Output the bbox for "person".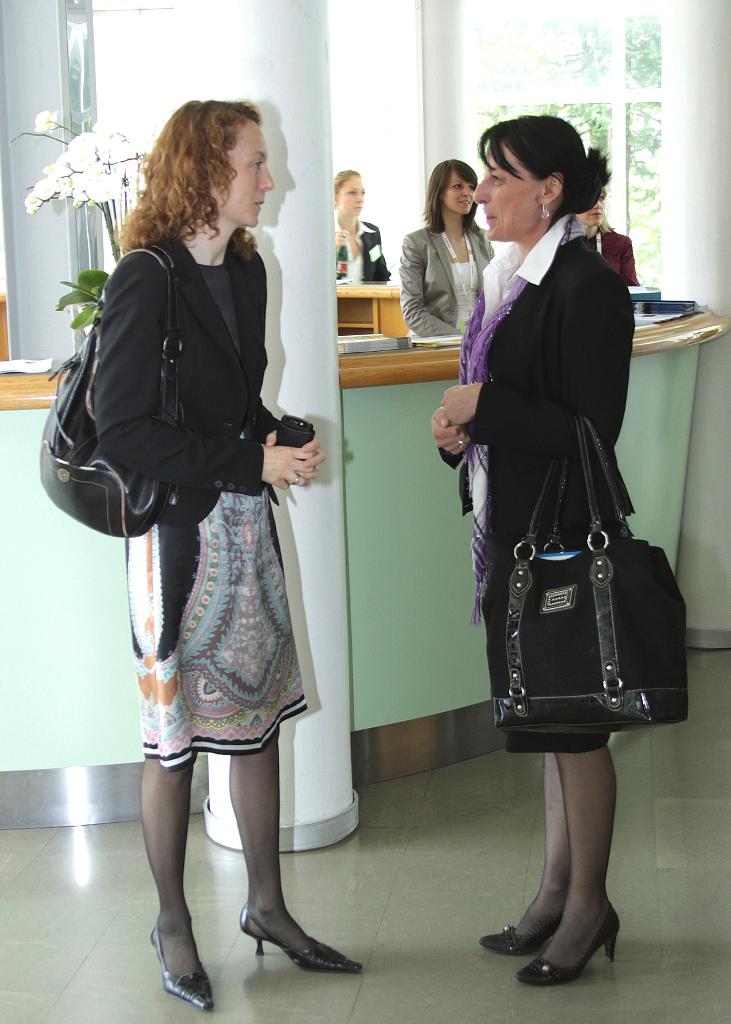
{"x1": 430, "y1": 114, "x2": 635, "y2": 987}.
